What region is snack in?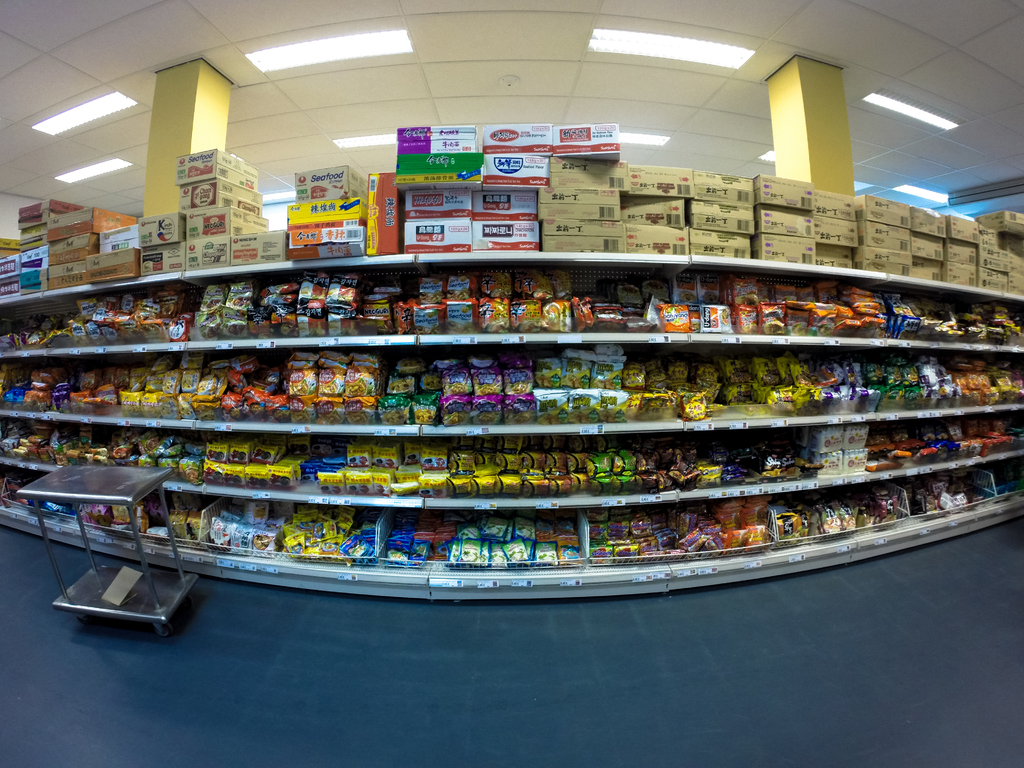
<bbox>803, 428, 876, 472</bbox>.
